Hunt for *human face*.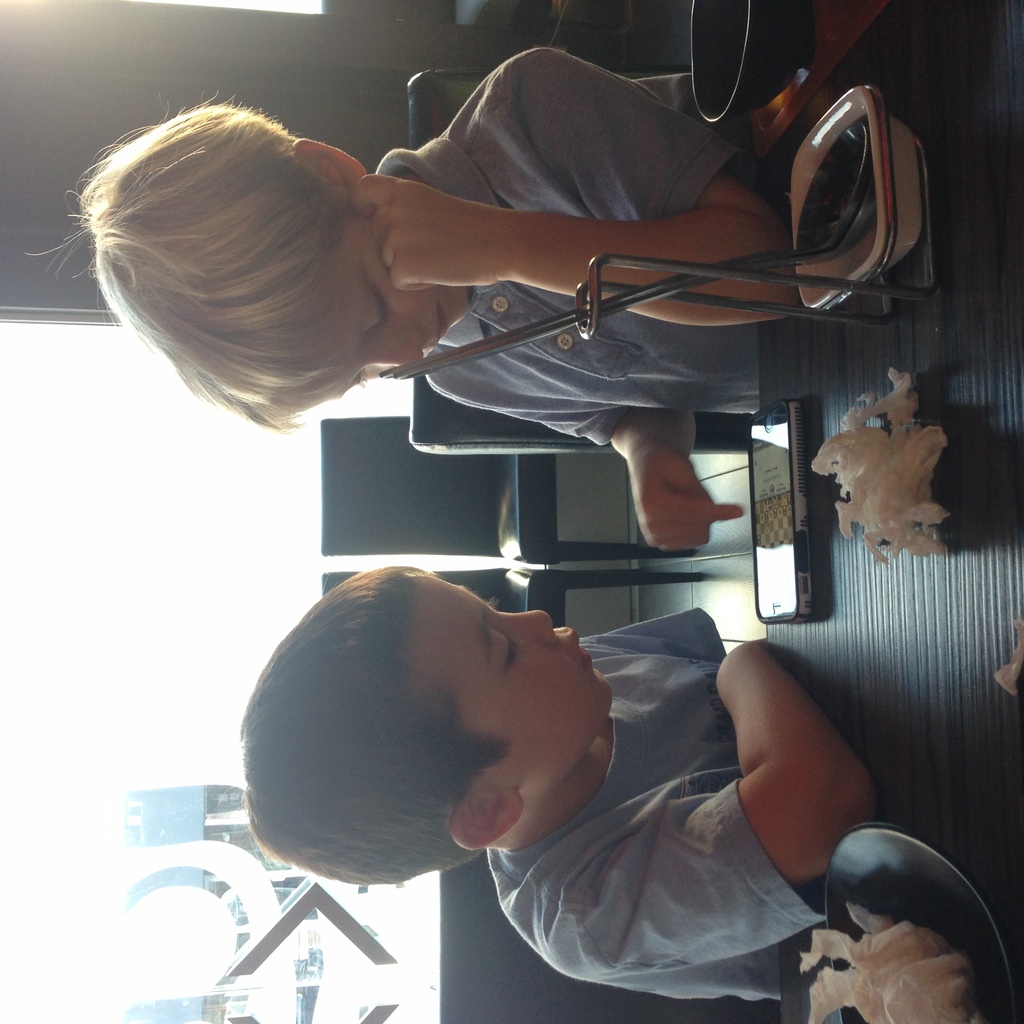
Hunted down at [310,179,469,403].
